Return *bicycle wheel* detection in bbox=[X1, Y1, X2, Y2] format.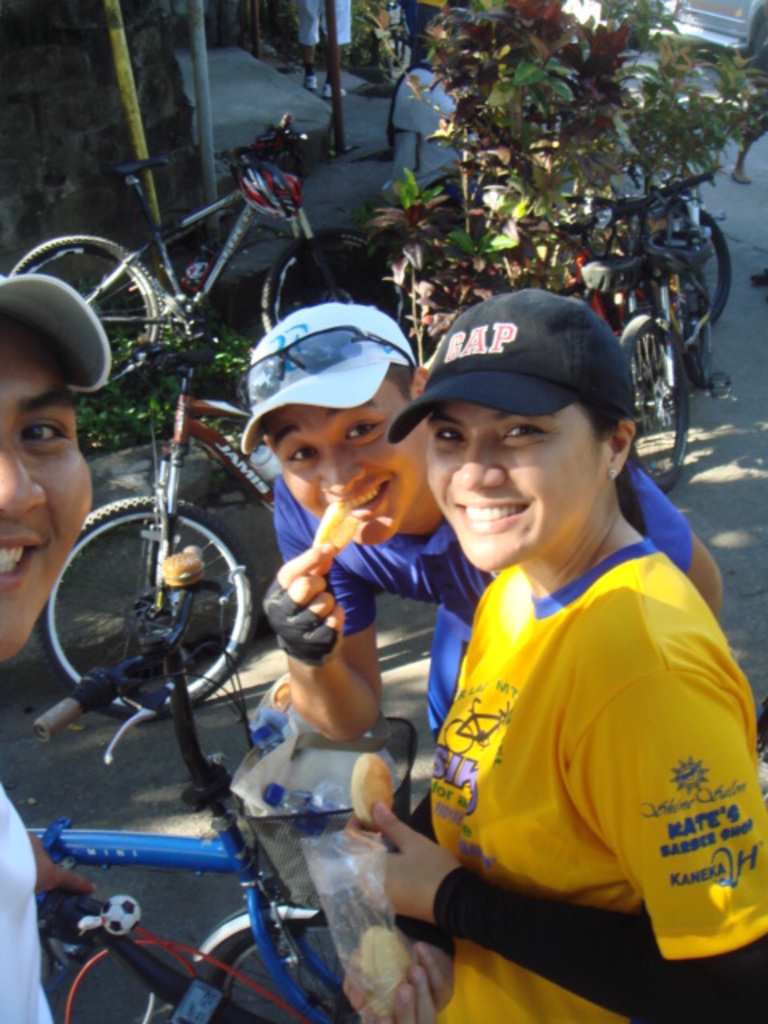
bbox=[40, 494, 243, 723].
